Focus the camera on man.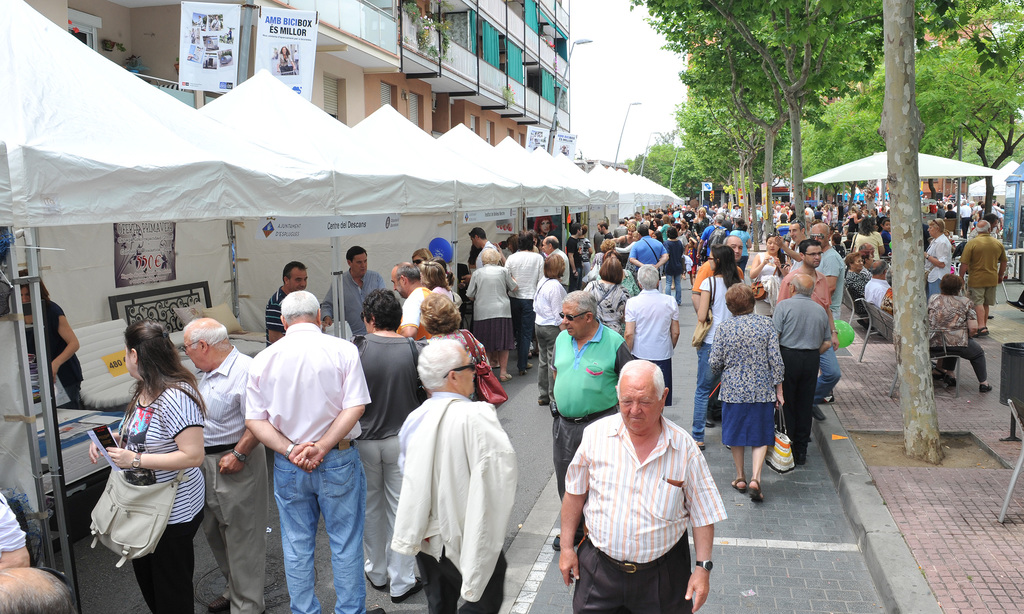
Focus region: locate(770, 271, 829, 464).
